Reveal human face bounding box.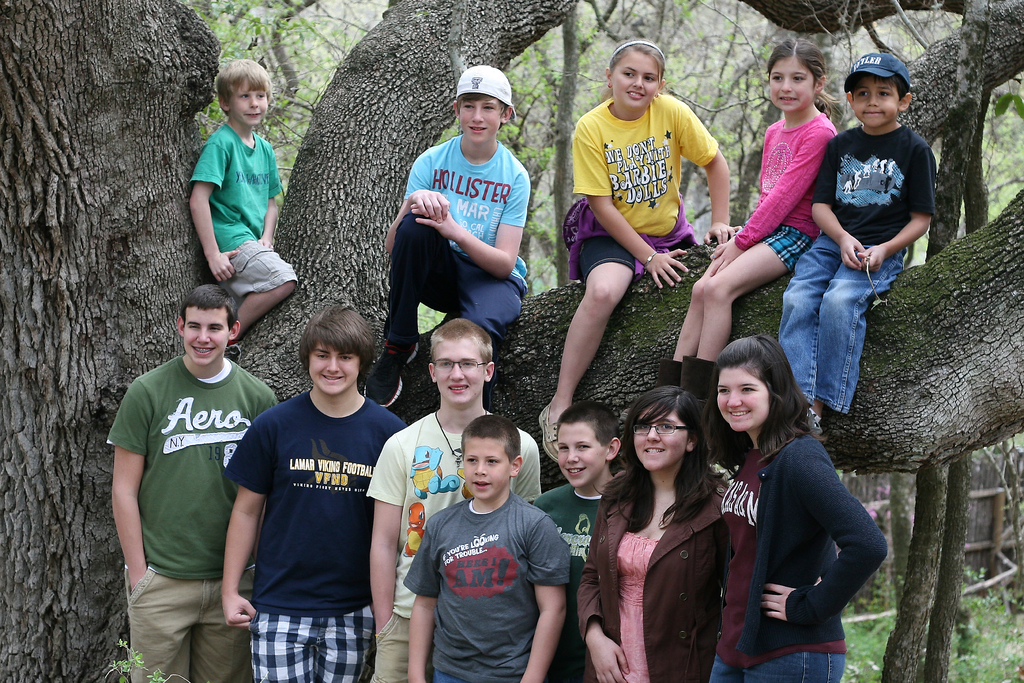
Revealed: bbox(461, 437, 509, 500).
